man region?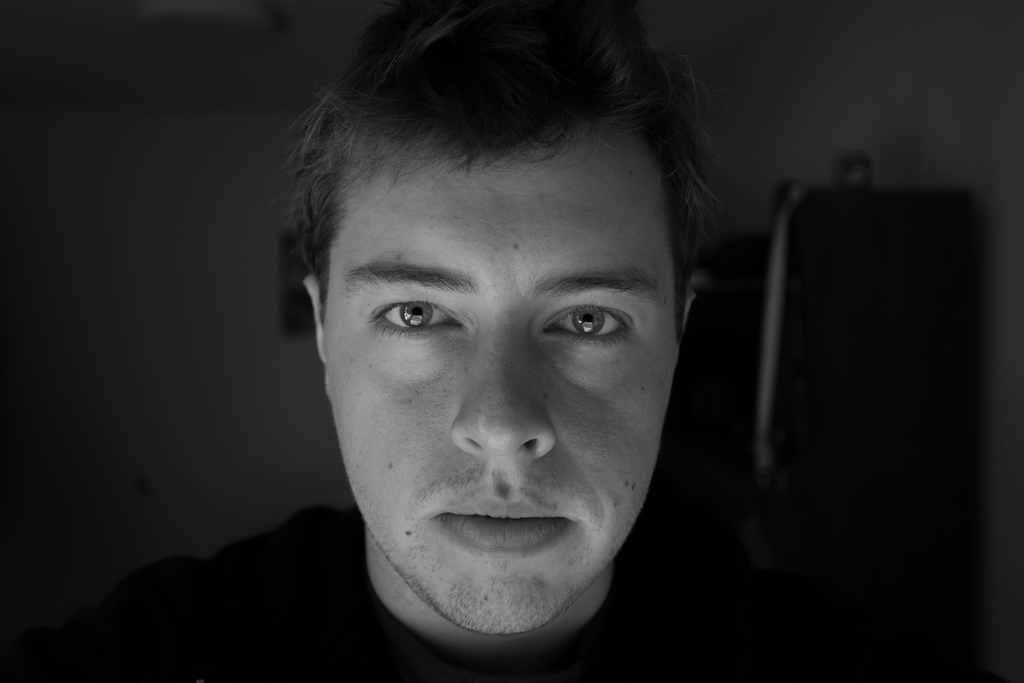
[x1=168, y1=0, x2=845, y2=682]
